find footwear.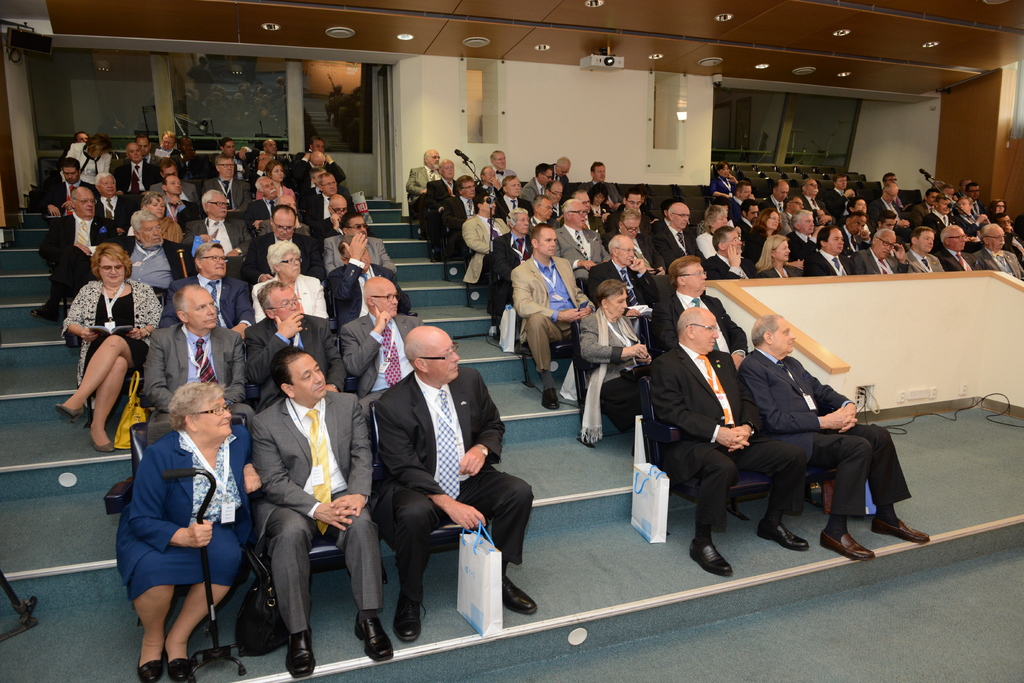
x1=56, y1=403, x2=84, y2=423.
